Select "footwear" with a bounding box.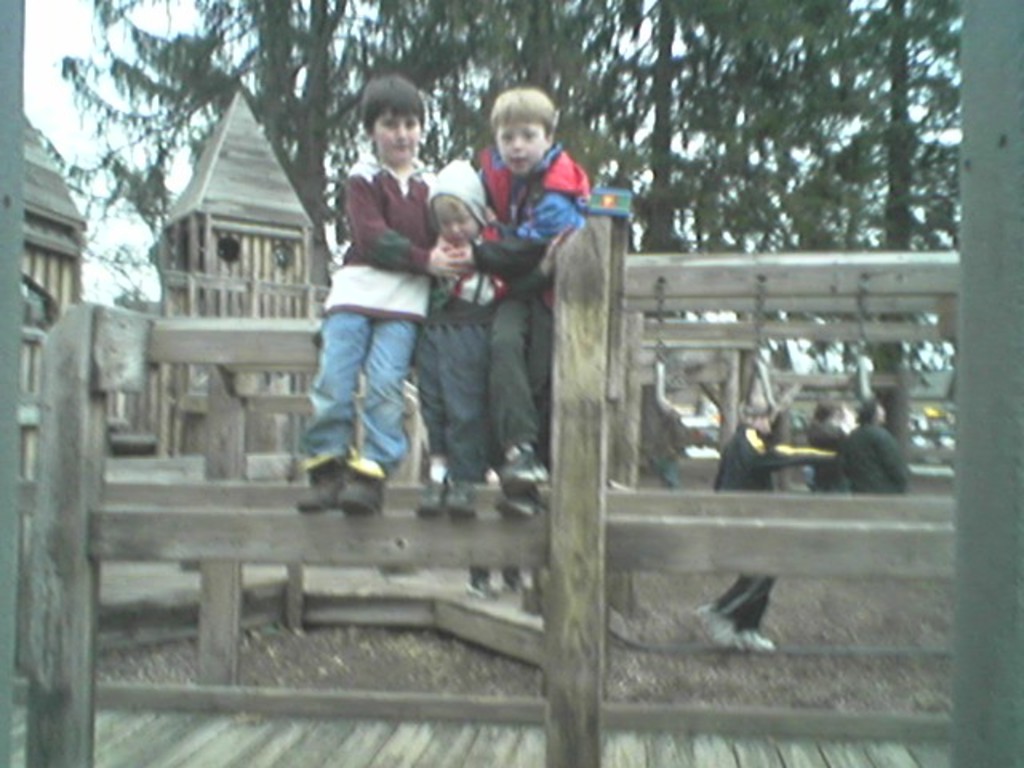
bbox(411, 480, 440, 510).
